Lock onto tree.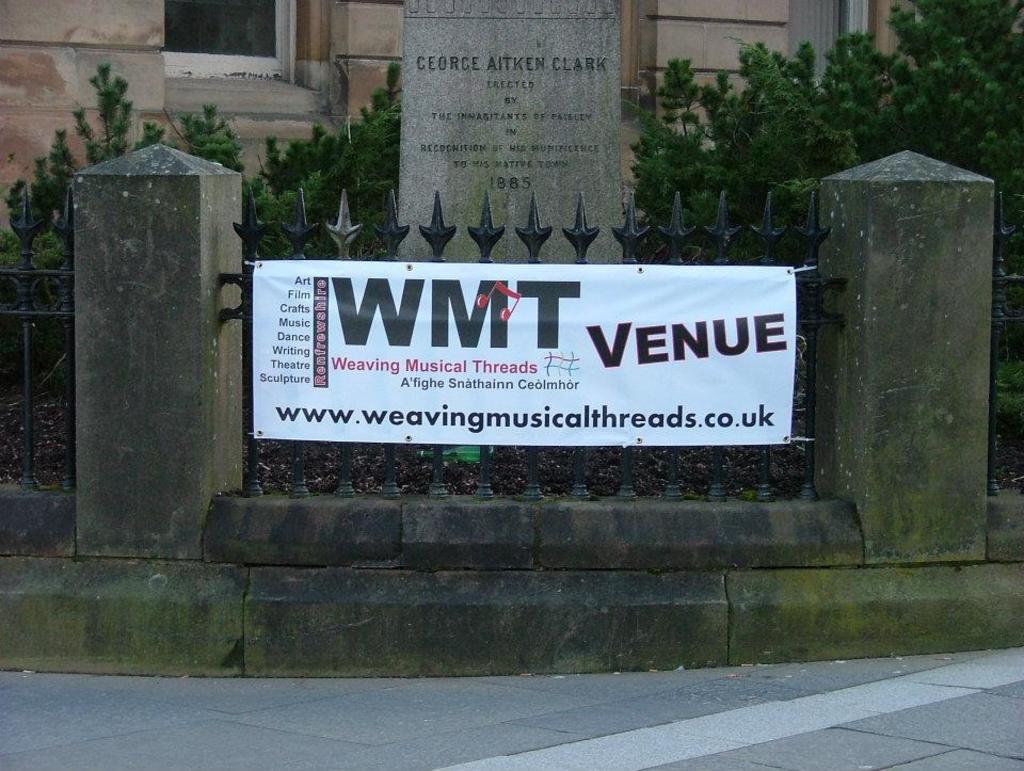
Locked: bbox=[60, 42, 127, 157].
